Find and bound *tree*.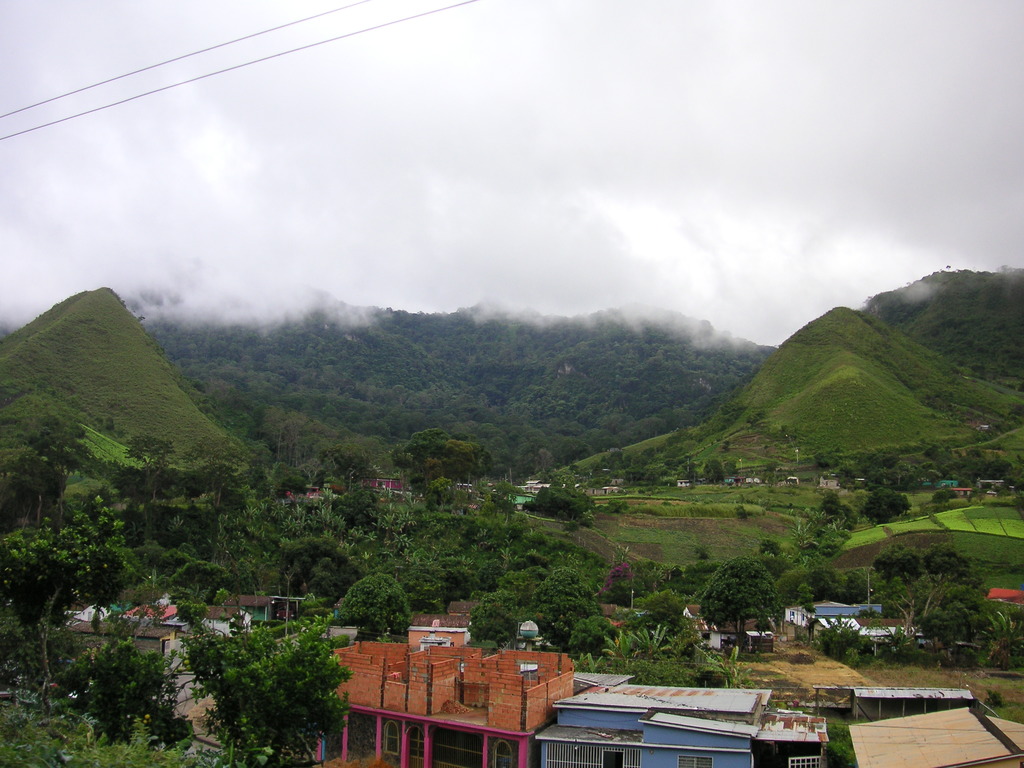
Bound: (403,428,446,484).
